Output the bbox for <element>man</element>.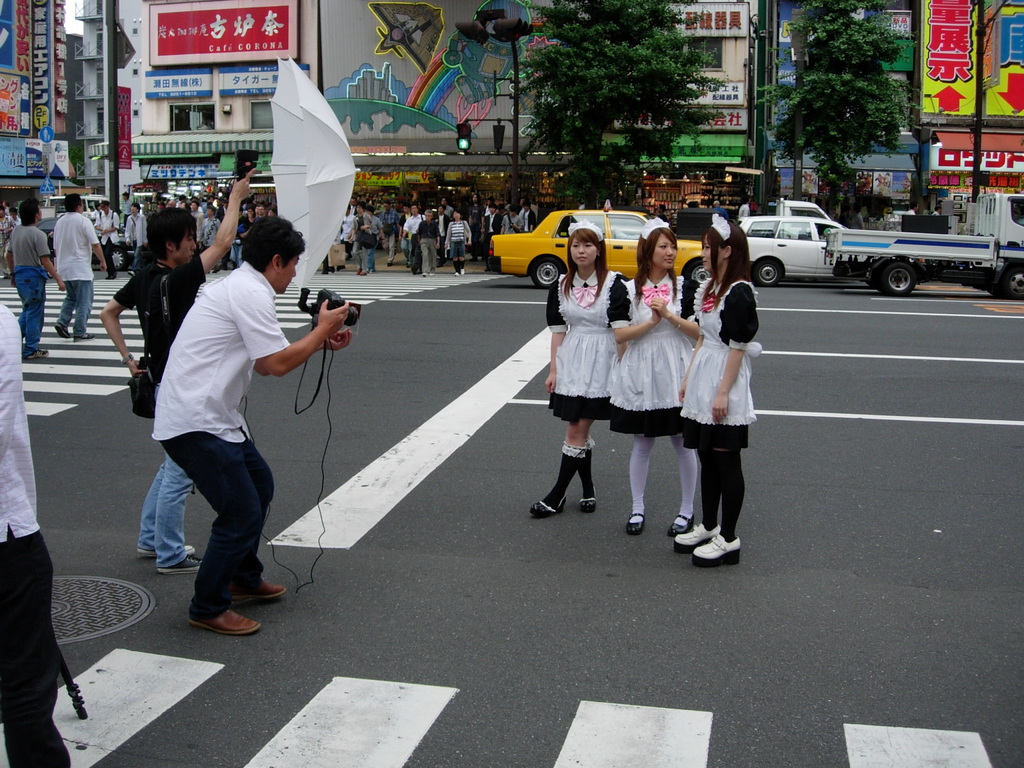
[x1=467, y1=193, x2=483, y2=259].
